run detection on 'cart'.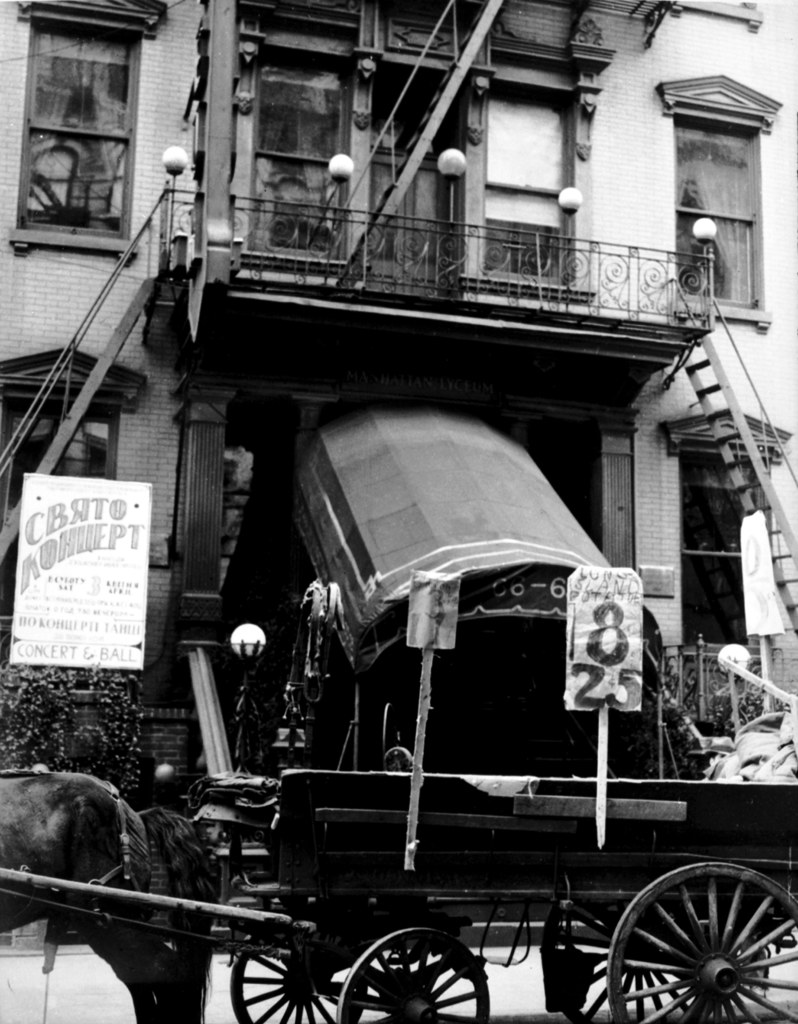
Result: (left=0, top=566, right=797, bottom=1023).
